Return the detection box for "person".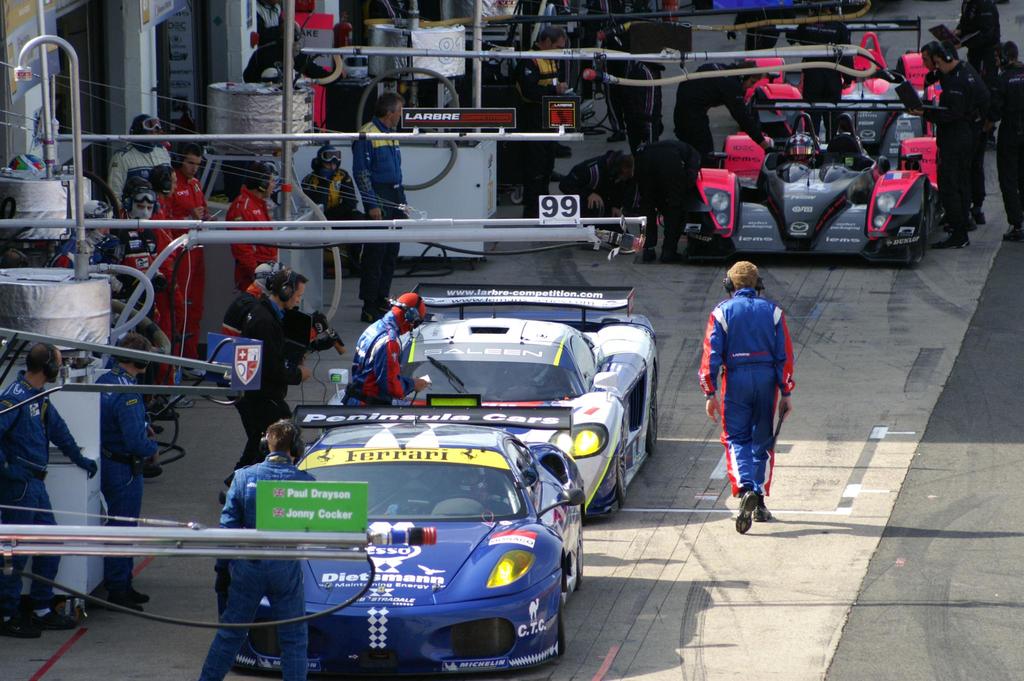
295, 142, 372, 281.
